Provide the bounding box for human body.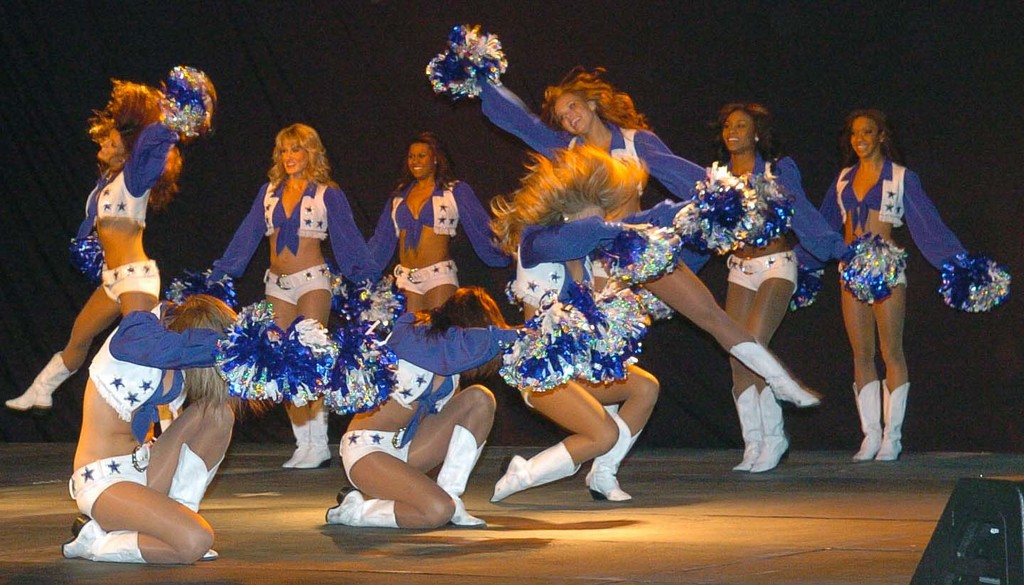
bbox=[367, 176, 514, 307].
